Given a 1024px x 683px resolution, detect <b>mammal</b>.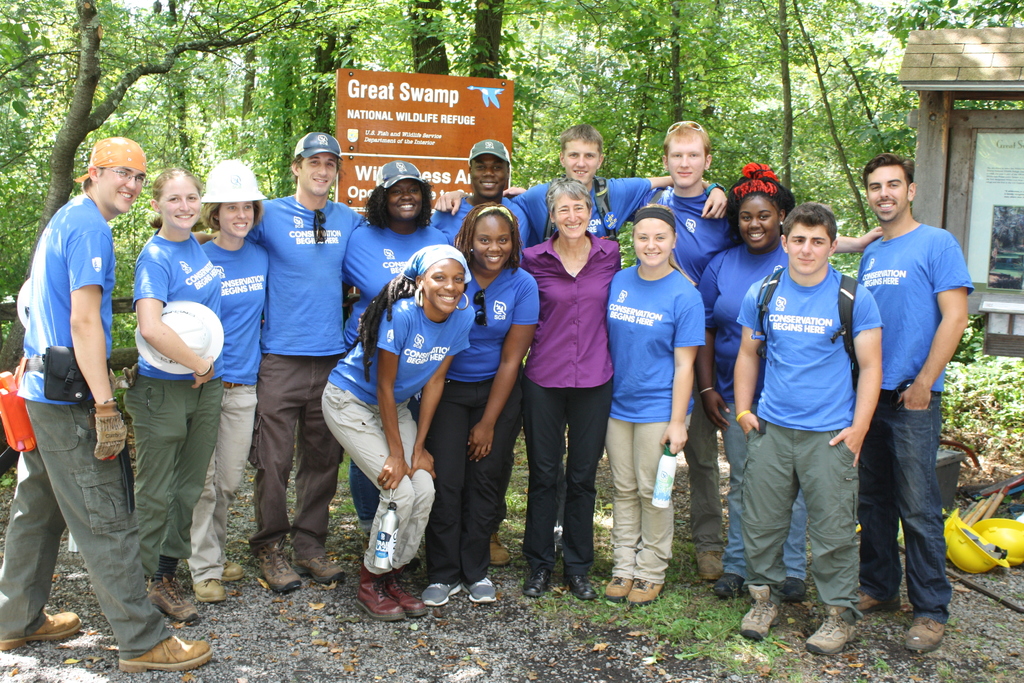
(521,178,623,597).
